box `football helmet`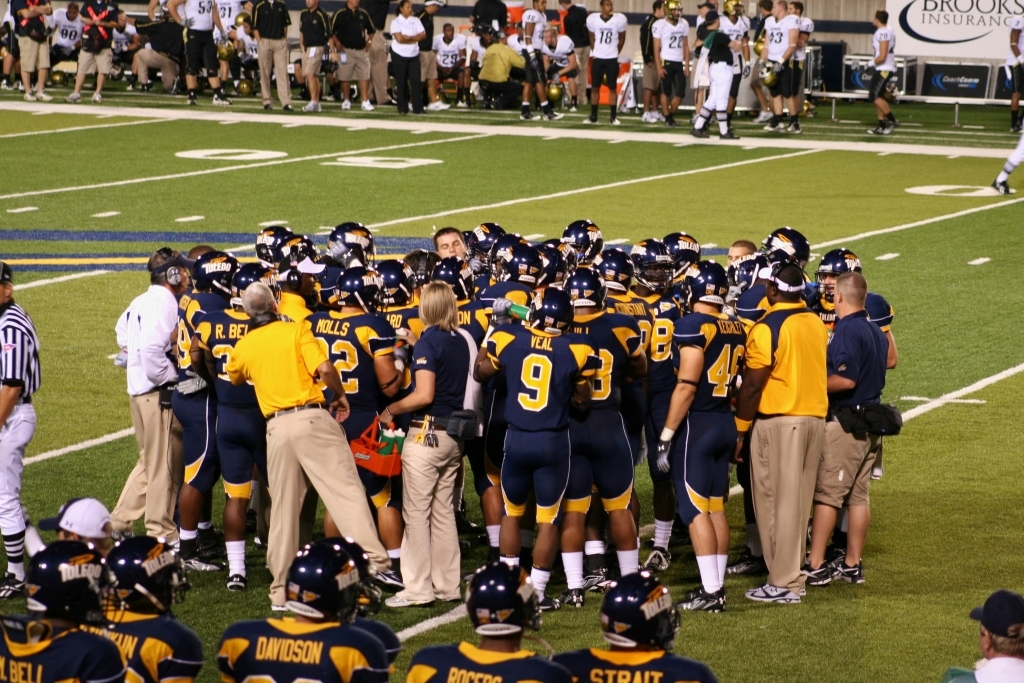
[236,12,247,27]
